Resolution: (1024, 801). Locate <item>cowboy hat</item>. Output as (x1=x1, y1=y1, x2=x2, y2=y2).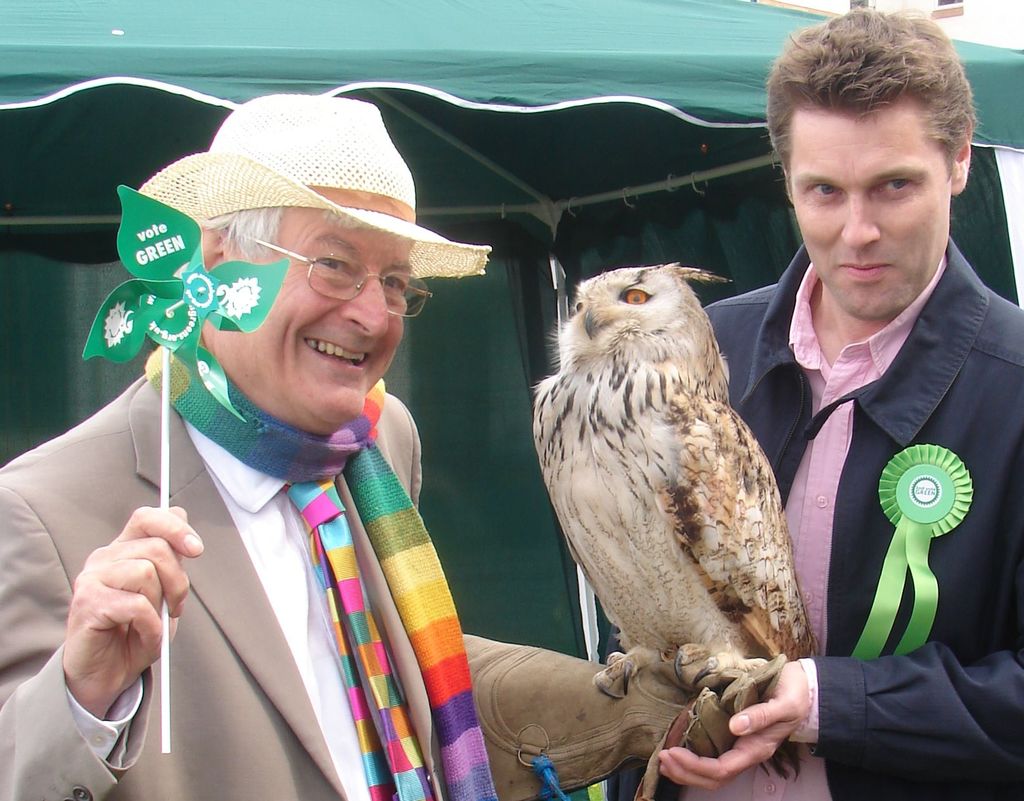
(x1=127, y1=103, x2=438, y2=274).
